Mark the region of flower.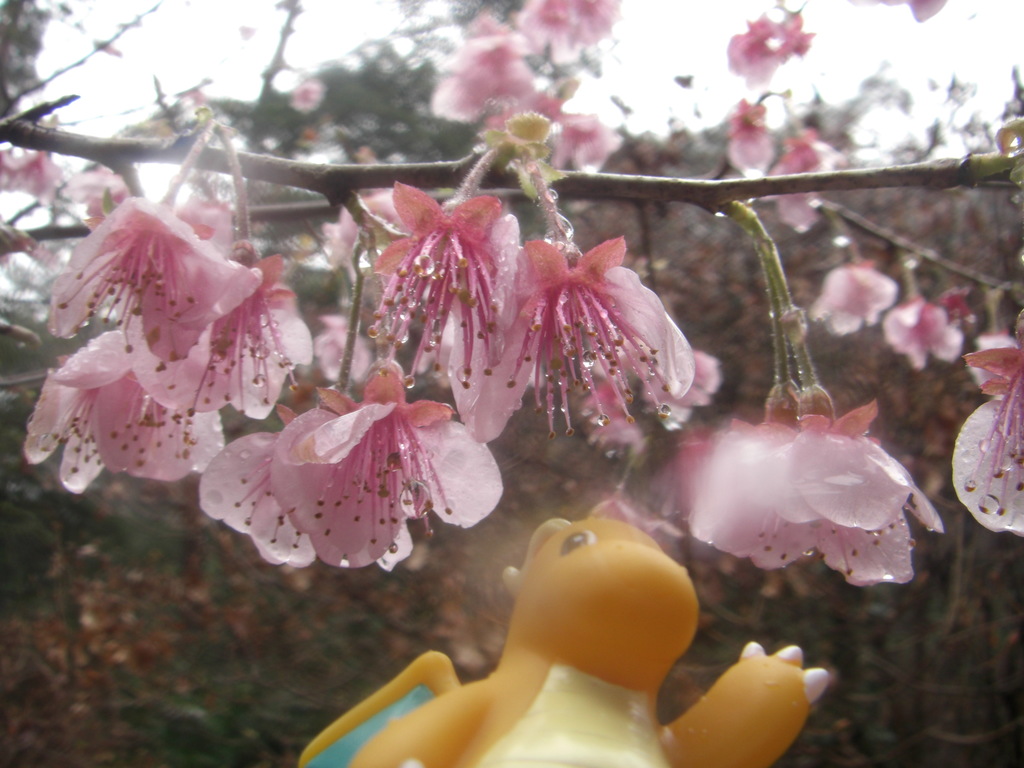
Region: [x1=728, y1=97, x2=776, y2=178].
